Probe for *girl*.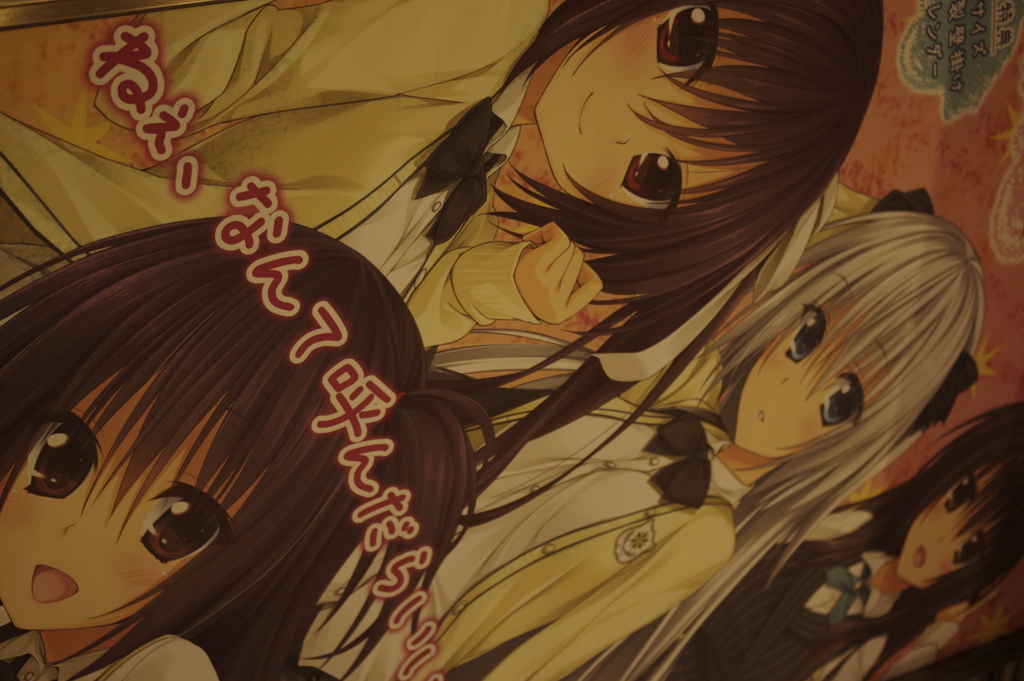
Probe result: {"left": 639, "top": 402, "right": 1023, "bottom": 678}.
